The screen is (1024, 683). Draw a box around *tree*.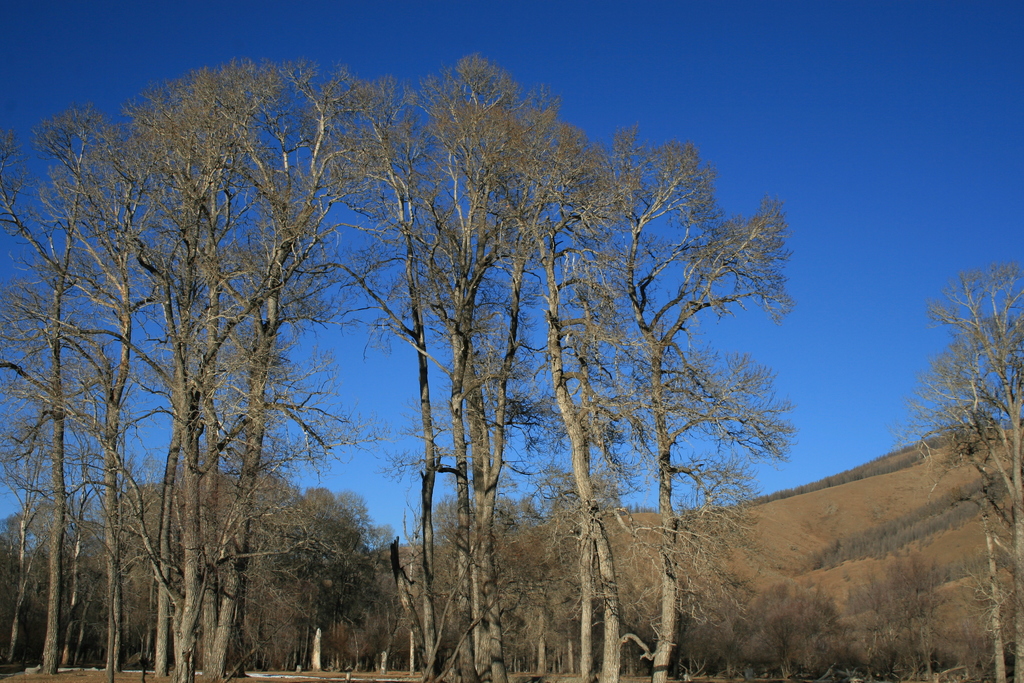
bbox(895, 256, 1023, 682).
